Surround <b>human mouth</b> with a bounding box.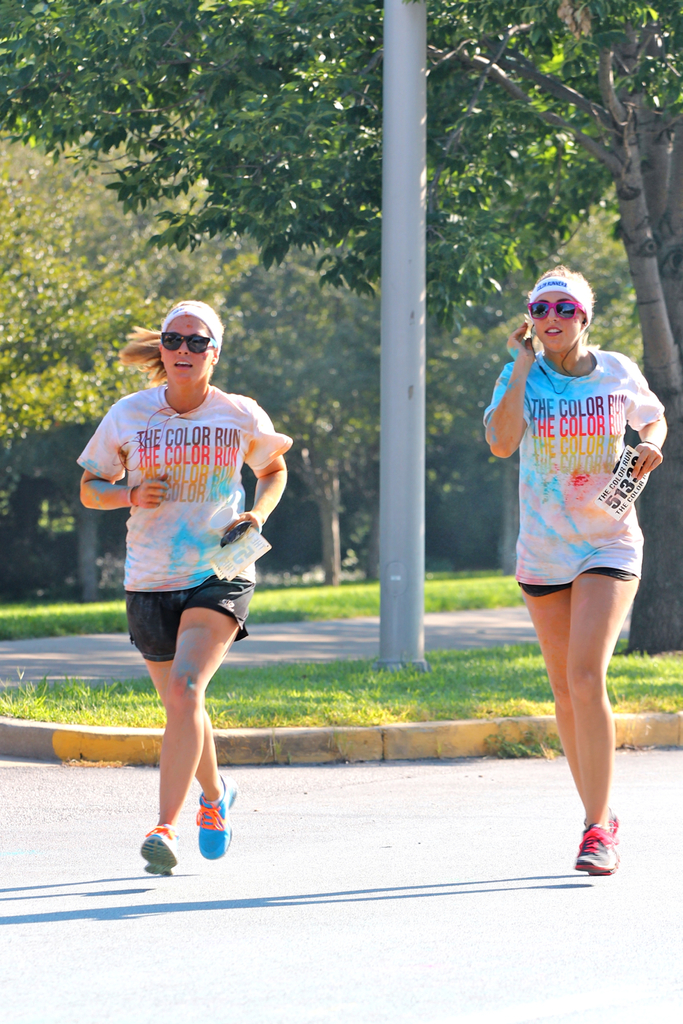
bbox(541, 323, 569, 340).
